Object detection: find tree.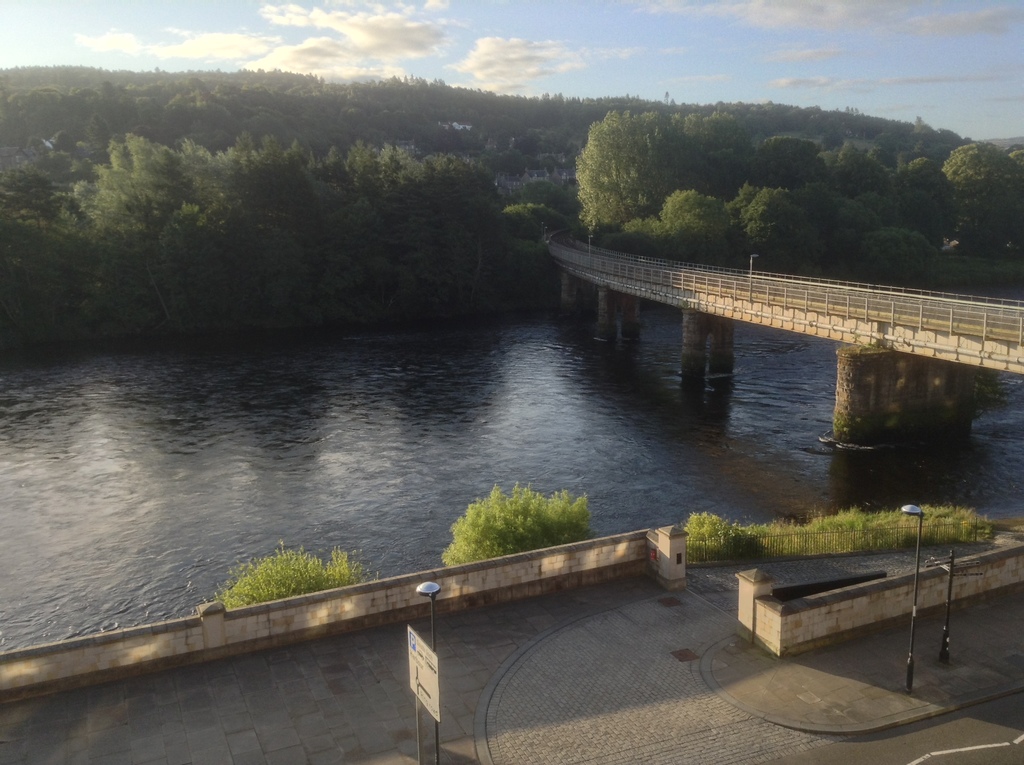
[x1=441, y1=476, x2=603, y2=574].
